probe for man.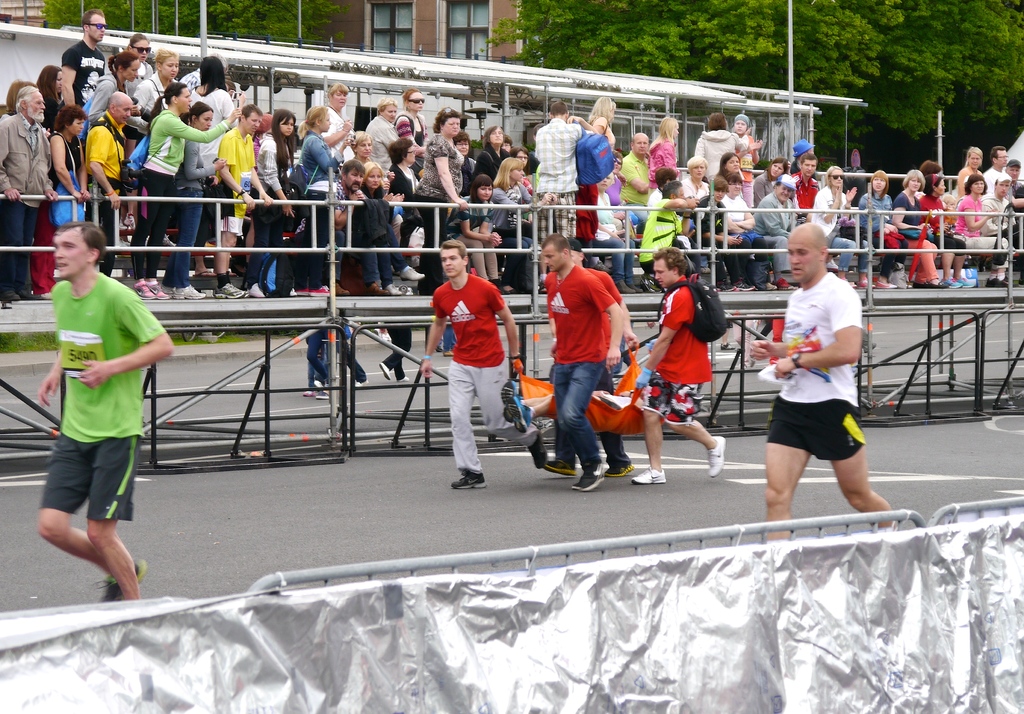
Probe result: (x1=61, y1=10, x2=110, y2=110).
